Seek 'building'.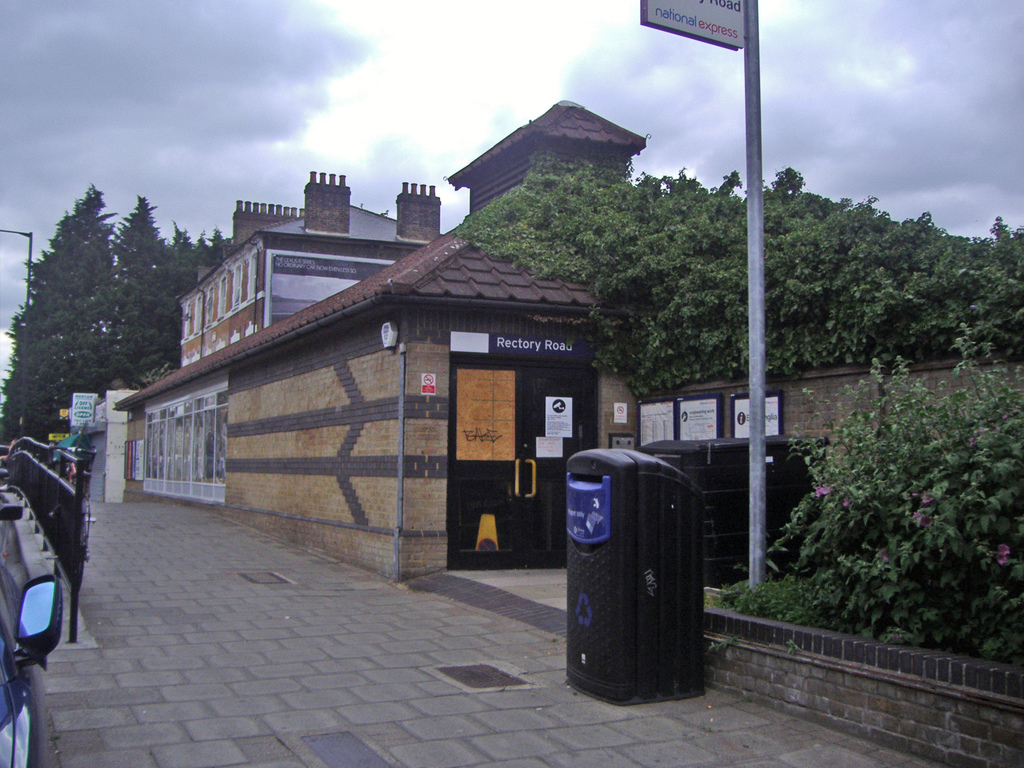
box=[113, 93, 652, 585].
